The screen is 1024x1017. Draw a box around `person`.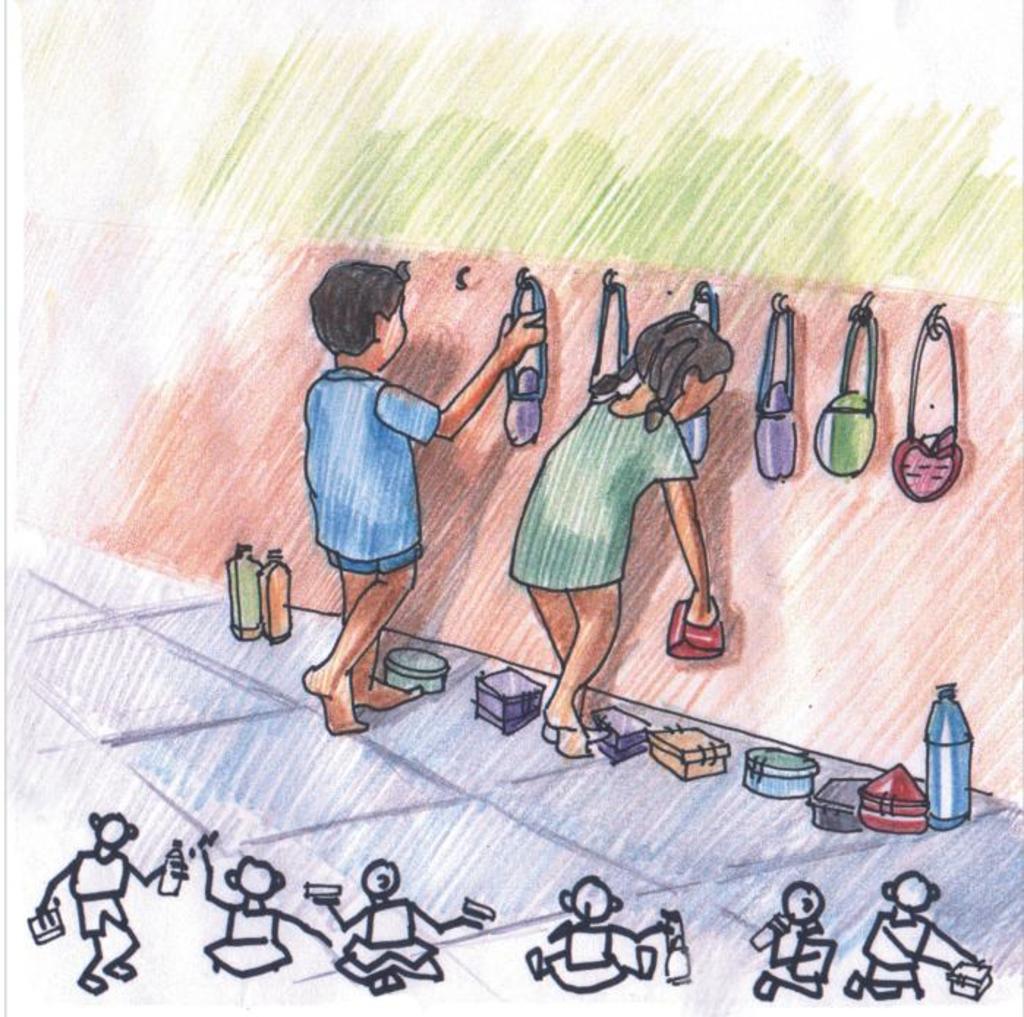
bbox(747, 881, 838, 1001).
